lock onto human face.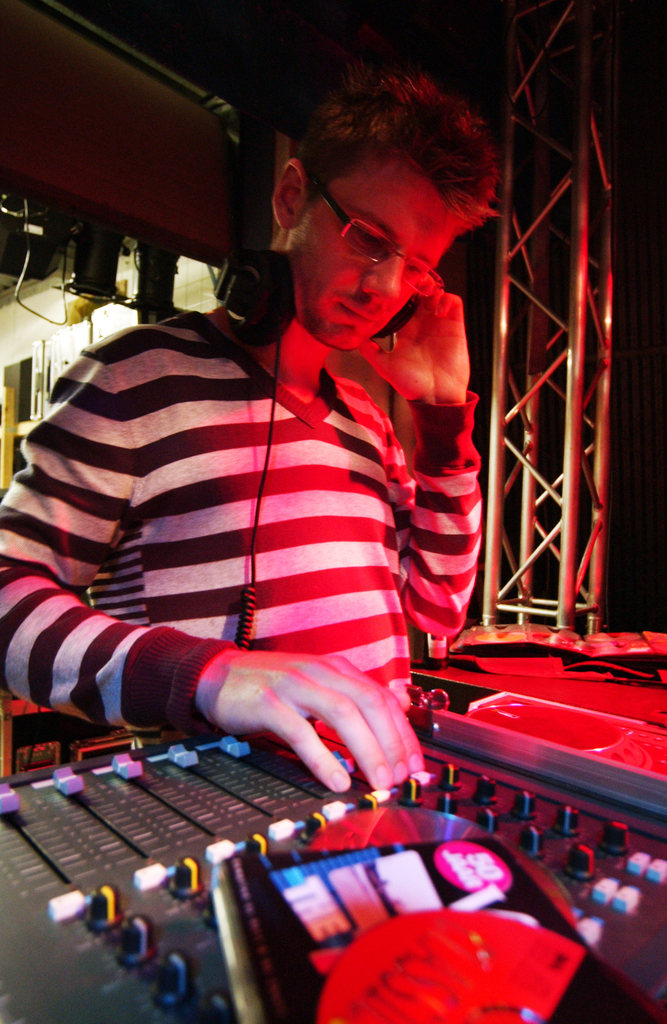
Locked: left=301, top=147, right=455, bottom=354.
